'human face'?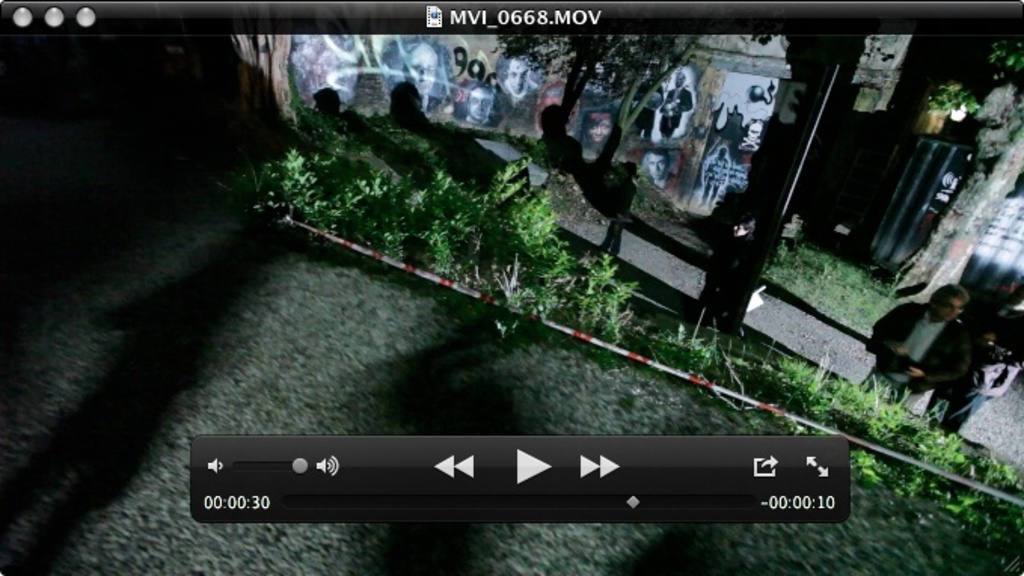
(935, 293, 962, 324)
